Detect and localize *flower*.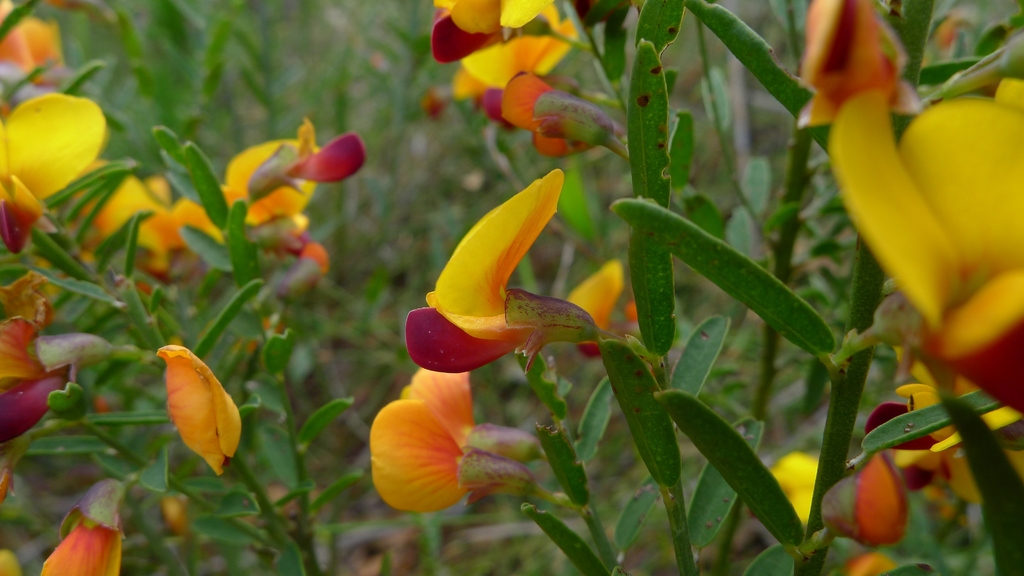
Localized at region(837, 72, 1023, 429).
